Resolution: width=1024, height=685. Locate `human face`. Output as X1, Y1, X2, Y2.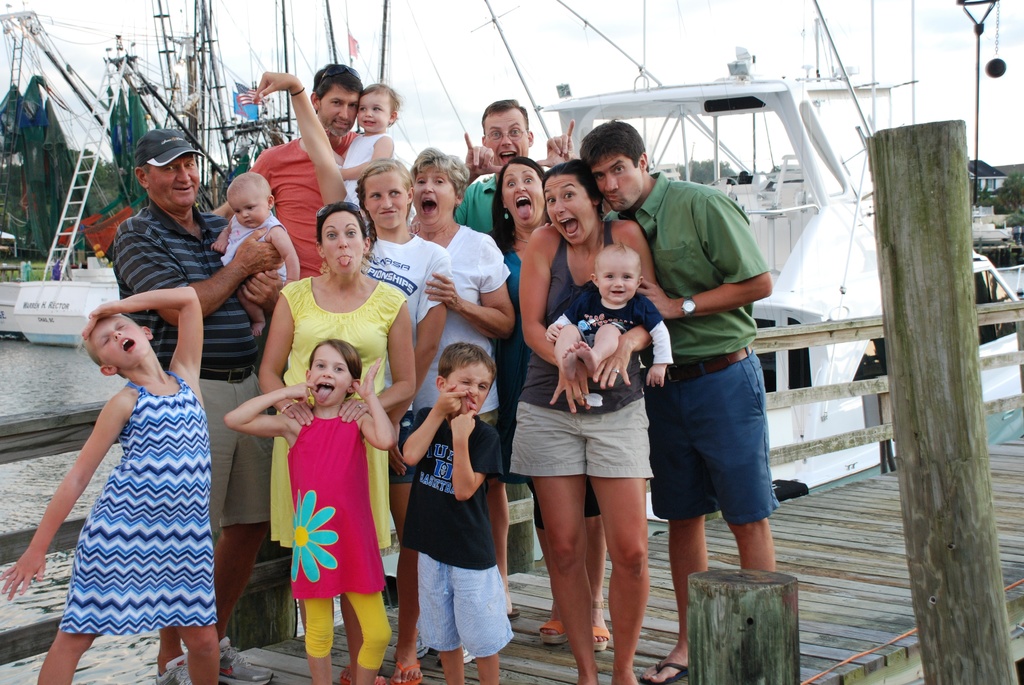
228, 187, 265, 225.
